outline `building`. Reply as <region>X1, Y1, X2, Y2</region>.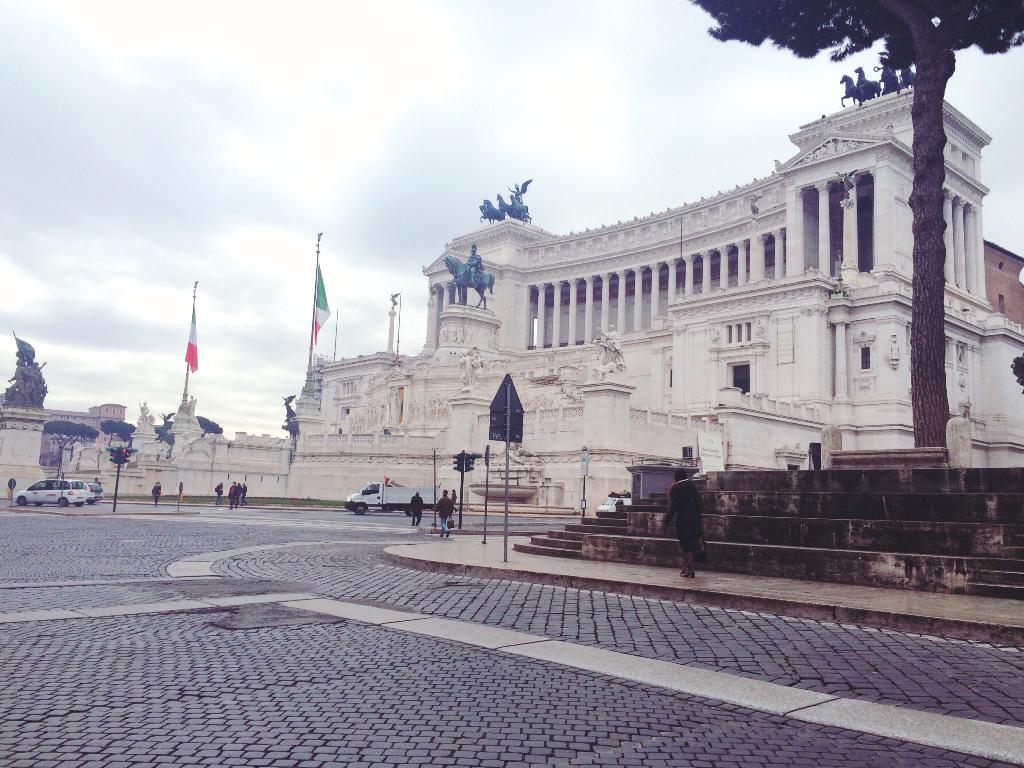
<region>2, 402, 126, 462</region>.
